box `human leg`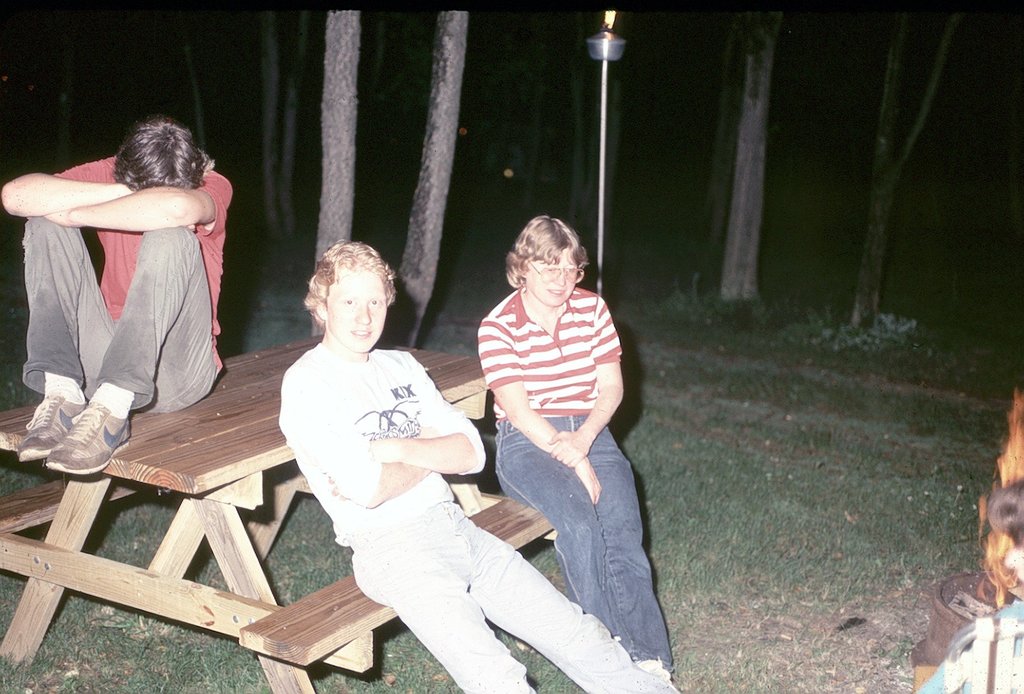
detection(556, 418, 678, 670)
